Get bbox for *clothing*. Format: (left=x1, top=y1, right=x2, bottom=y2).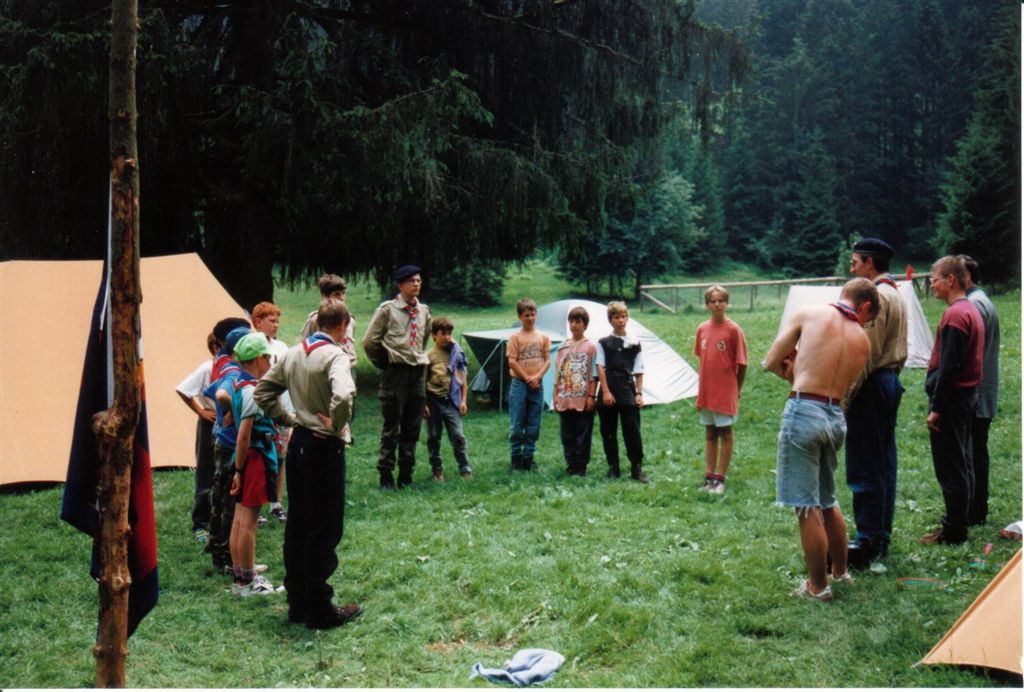
(left=224, top=331, right=284, bottom=506).
